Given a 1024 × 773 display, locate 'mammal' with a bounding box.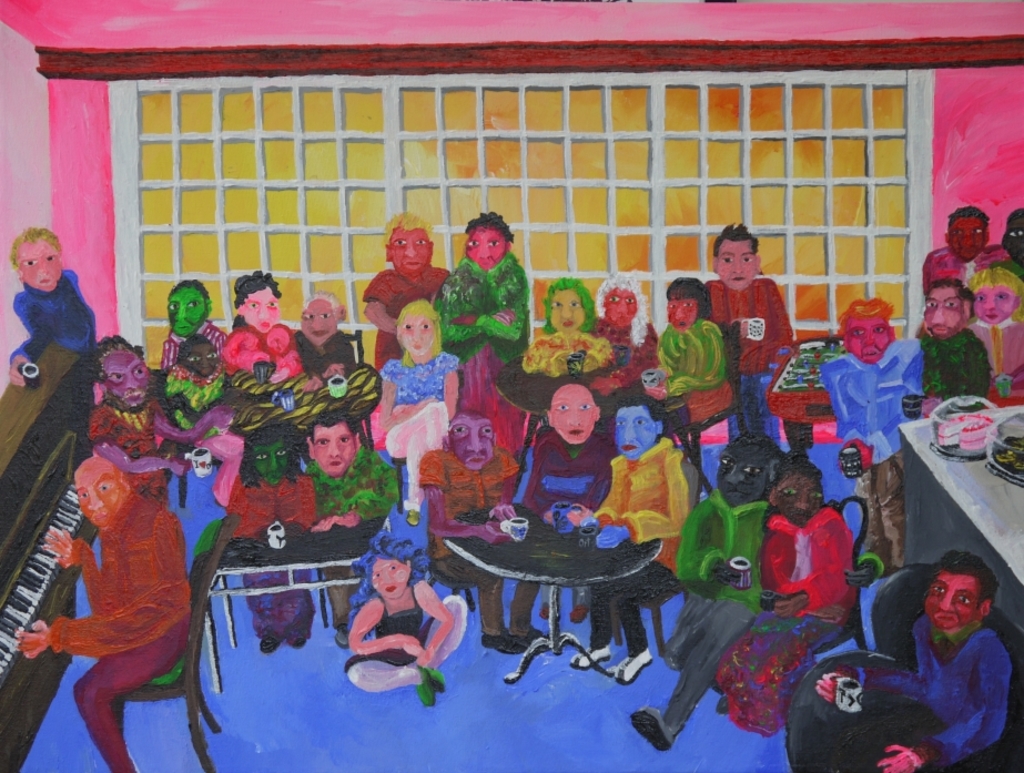
Located: x1=341 y1=528 x2=469 y2=706.
